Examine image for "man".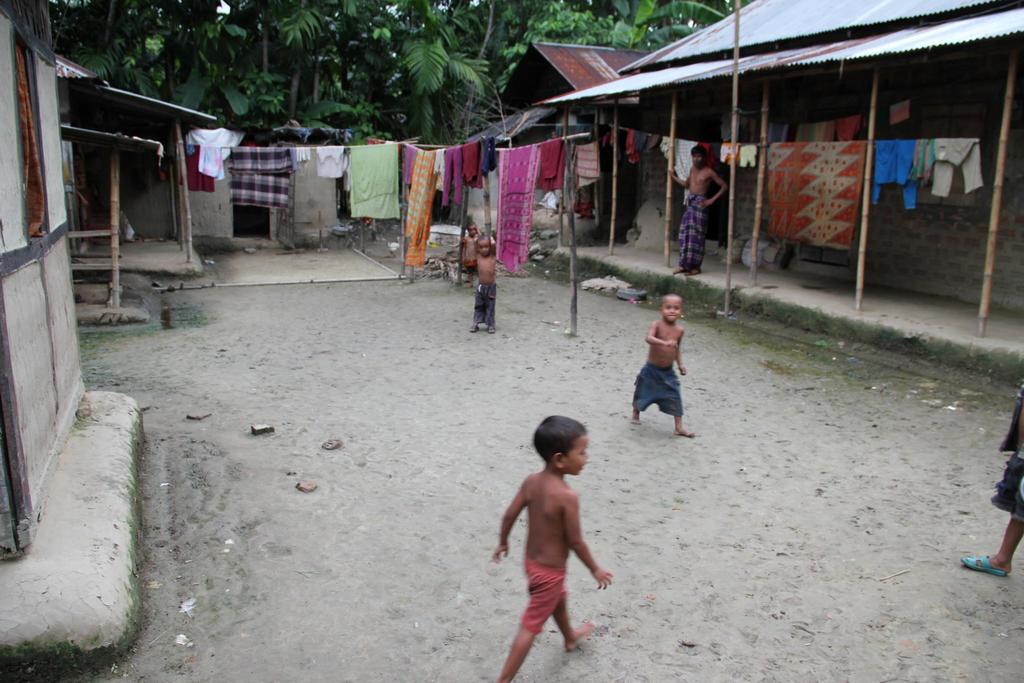
Examination result: l=667, t=142, r=724, b=286.
